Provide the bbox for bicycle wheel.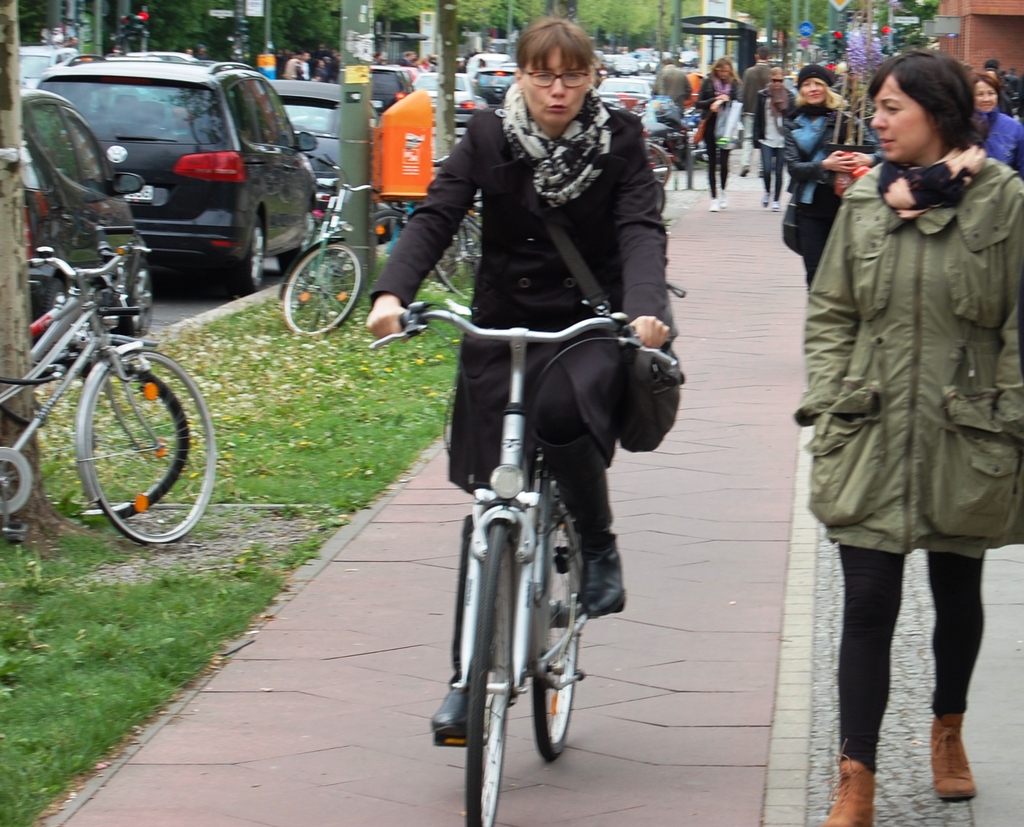
crop(23, 355, 185, 524).
